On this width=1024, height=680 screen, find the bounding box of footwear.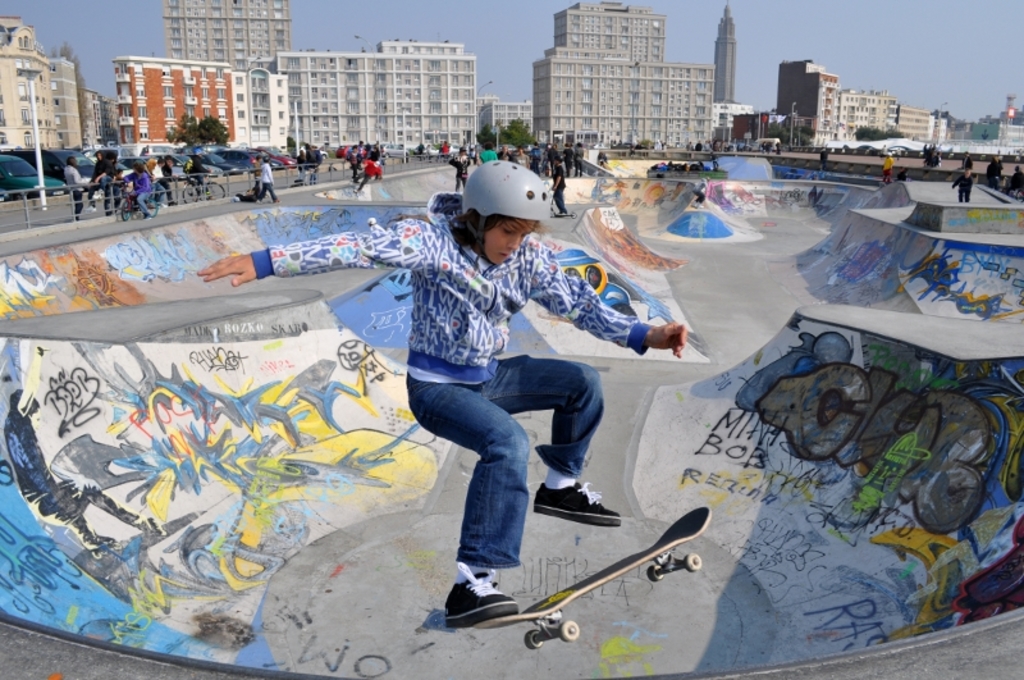
Bounding box: [left=531, top=476, right=626, bottom=526].
